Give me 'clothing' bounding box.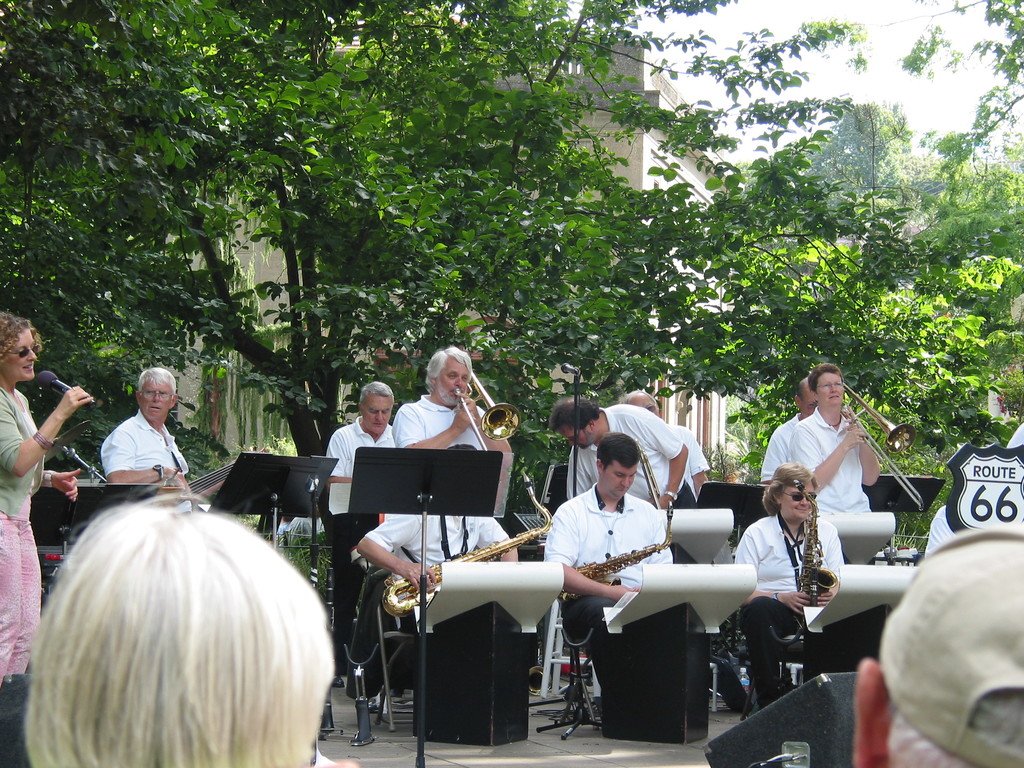
(328, 412, 402, 669).
